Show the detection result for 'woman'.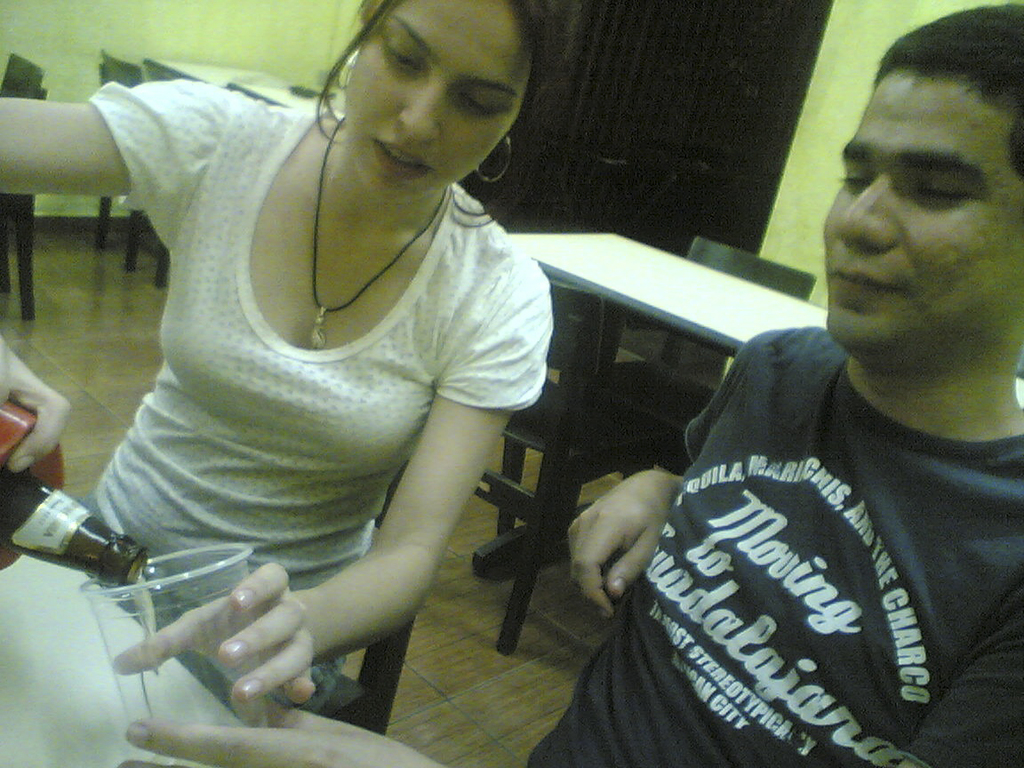
crop(47, 0, 584, 762).
